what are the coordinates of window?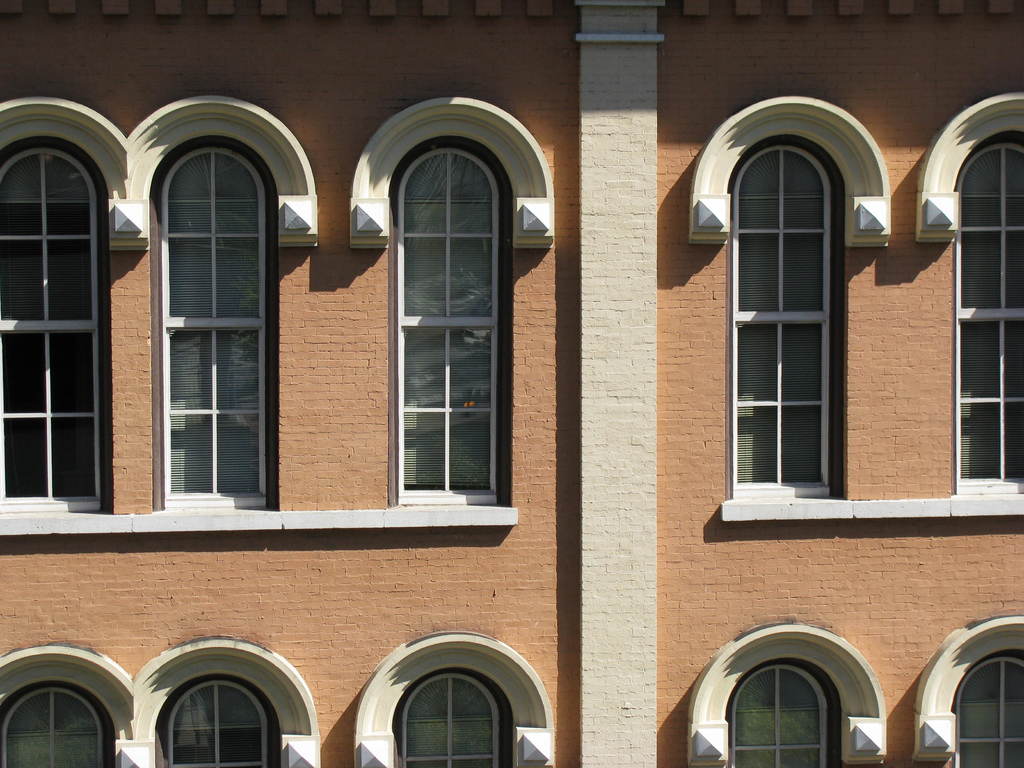
(0,138,112,508).
